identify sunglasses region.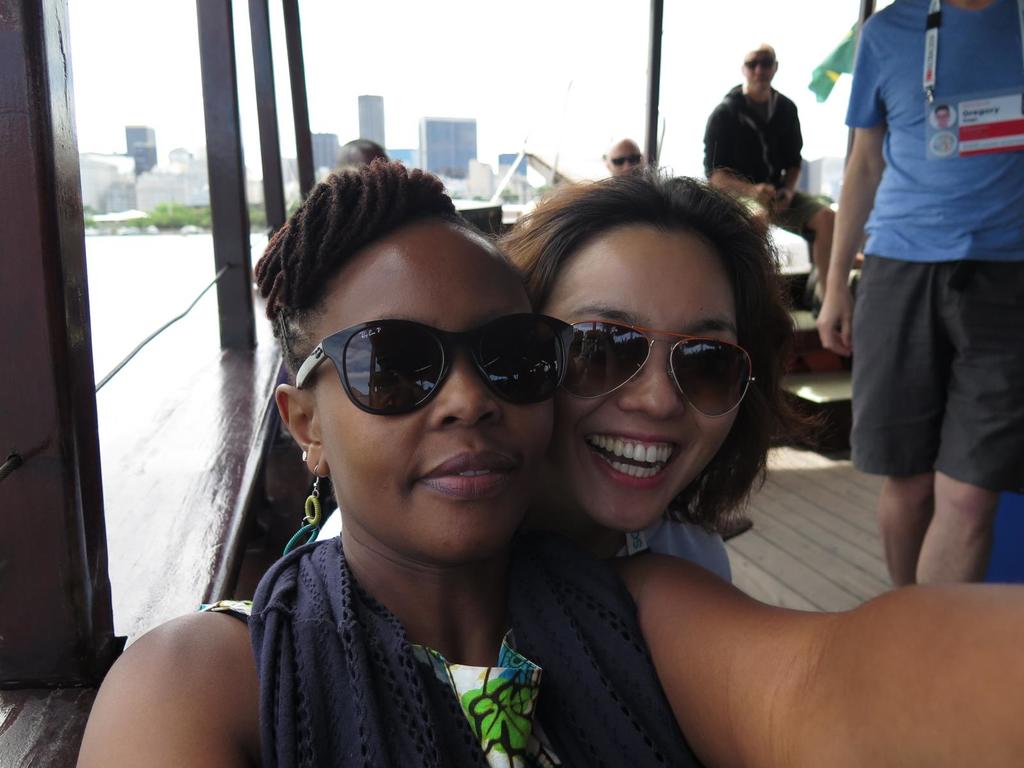
Region: detection(296, 320, 578, 415).
